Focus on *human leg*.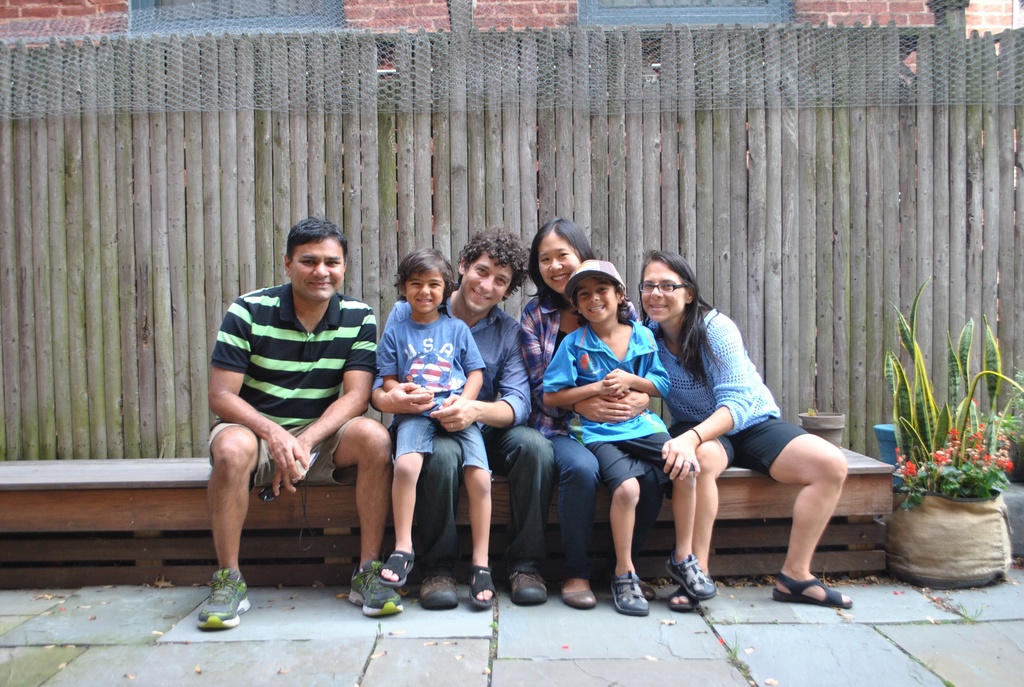
Focused at <box>458,416,491,618</box>.
